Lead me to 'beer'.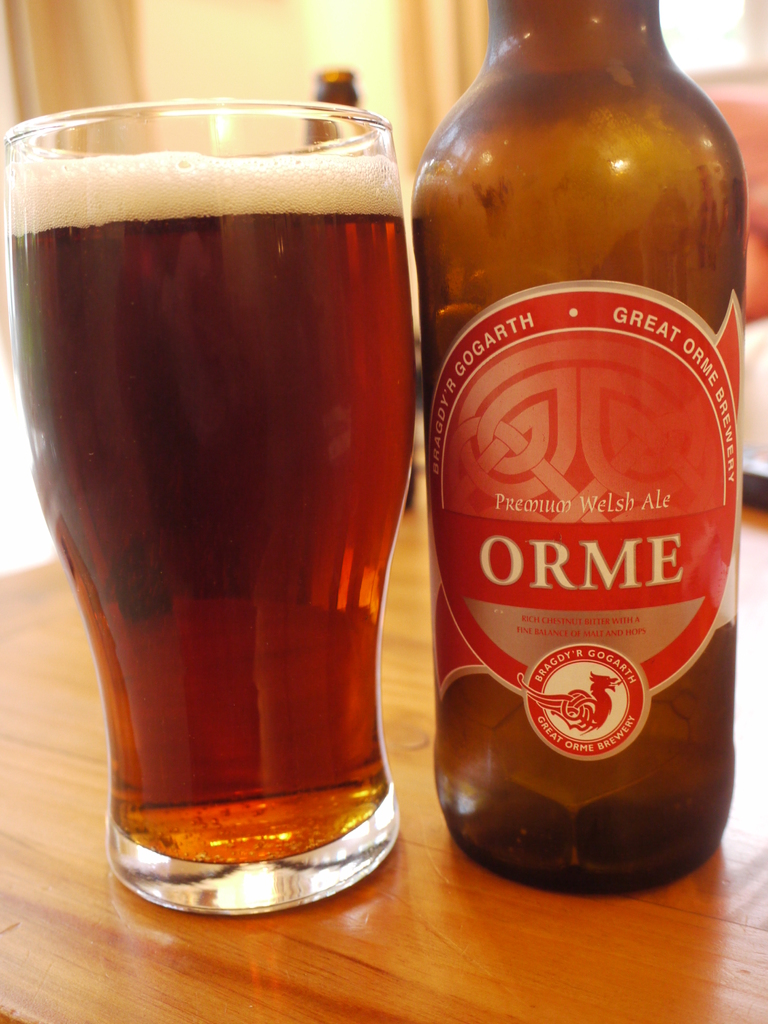
Lead to x1=2 y1=161 x2=415 y2=868.
